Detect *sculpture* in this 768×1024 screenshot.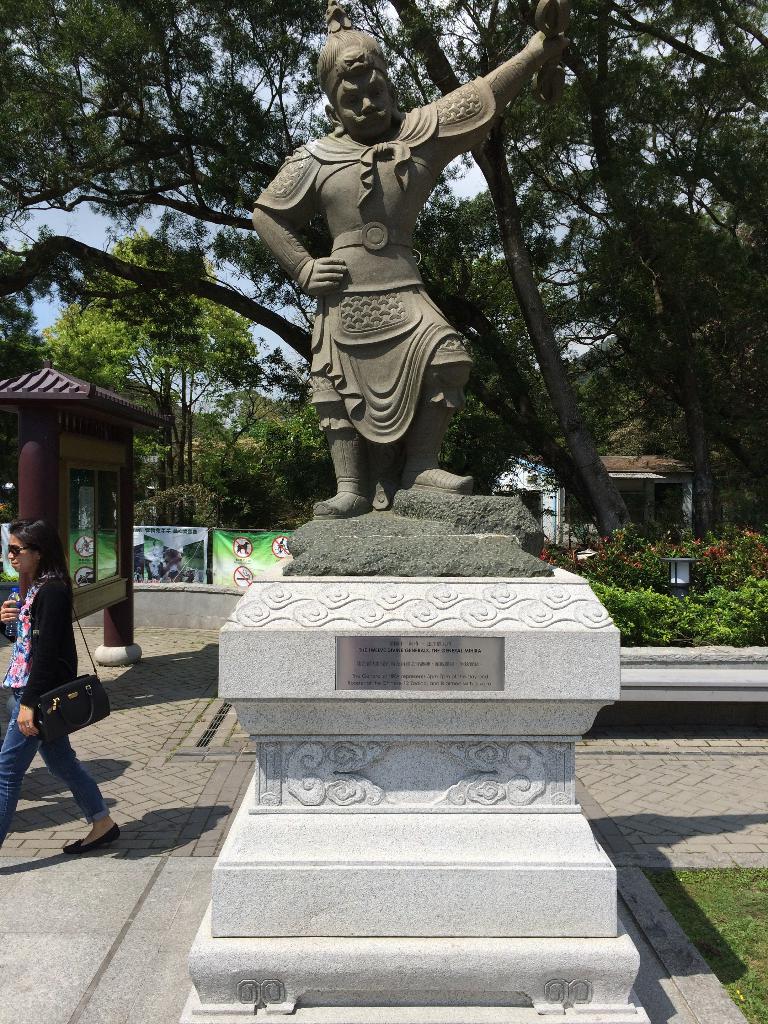
Detection: {"left": 247, "top": 34, "right": 524, "bottom": 531}.
